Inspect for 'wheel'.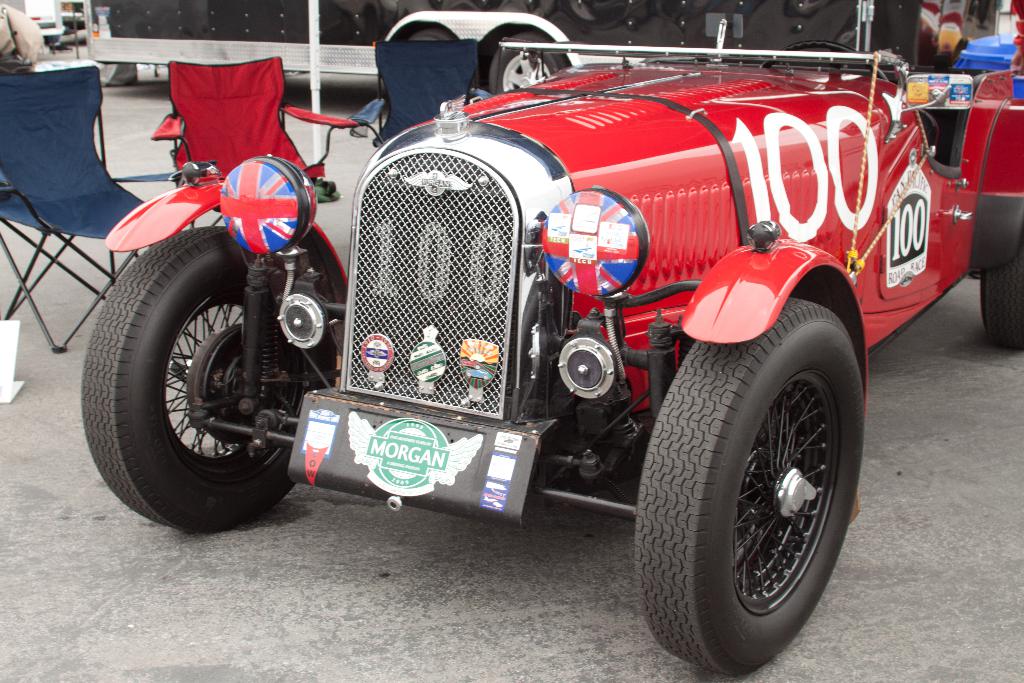
Inspection: region(654, 293, 873, 658).
